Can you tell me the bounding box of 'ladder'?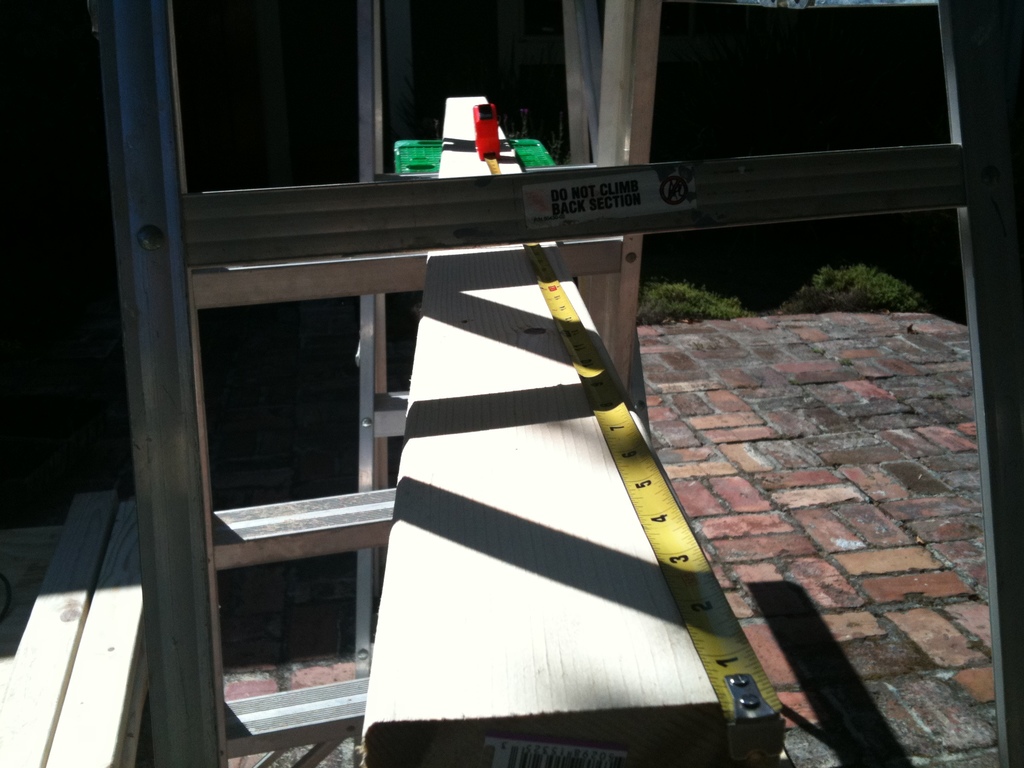
rect(87, 0, 1023, 767).
